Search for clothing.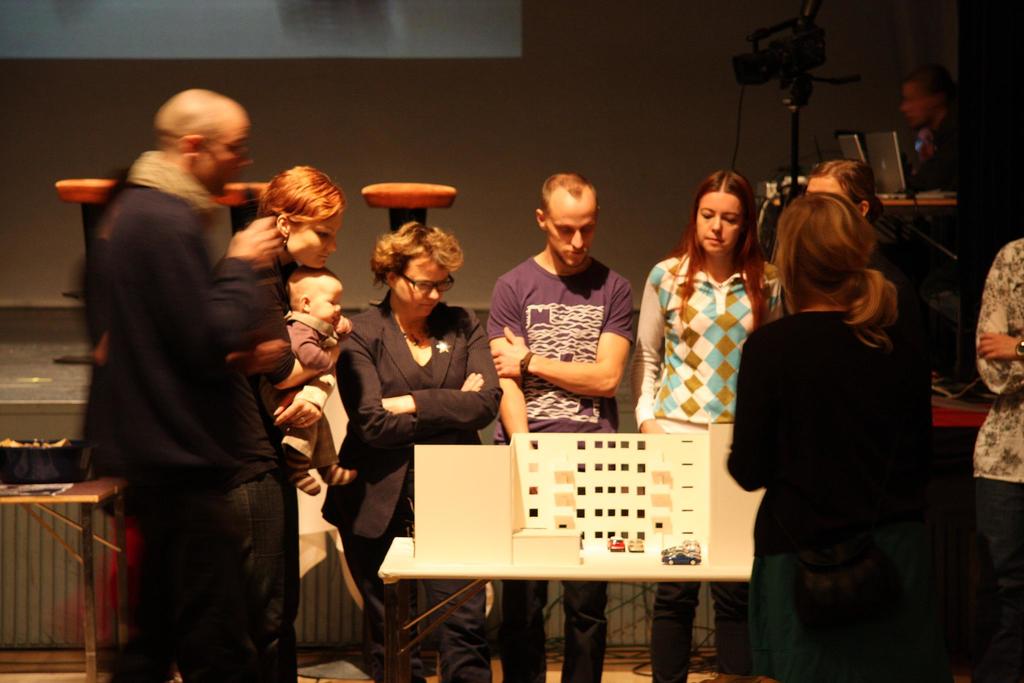
Found at region(490, 257, 636, 445).
